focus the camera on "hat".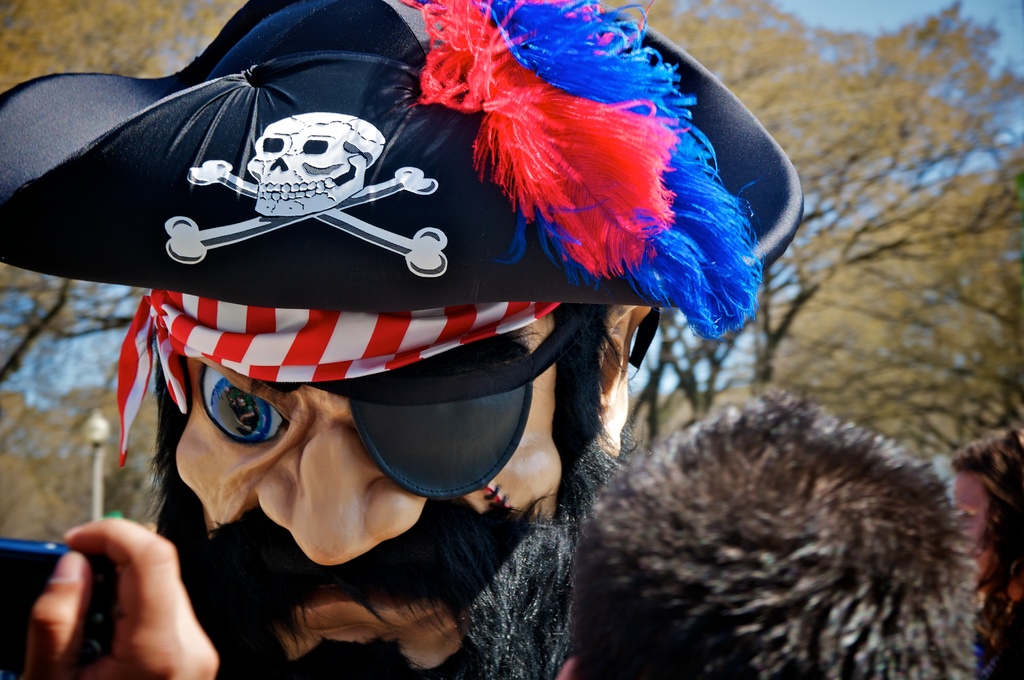
Focus region: box=[0, 0, 808, 336].
